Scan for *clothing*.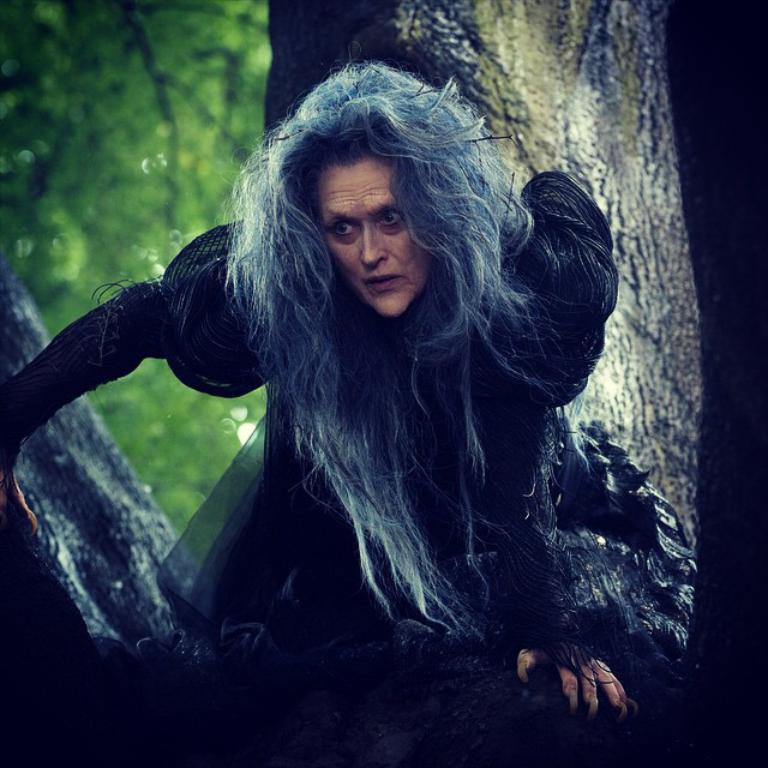
Scan result: bbox=[0, 174, 614, 656].
